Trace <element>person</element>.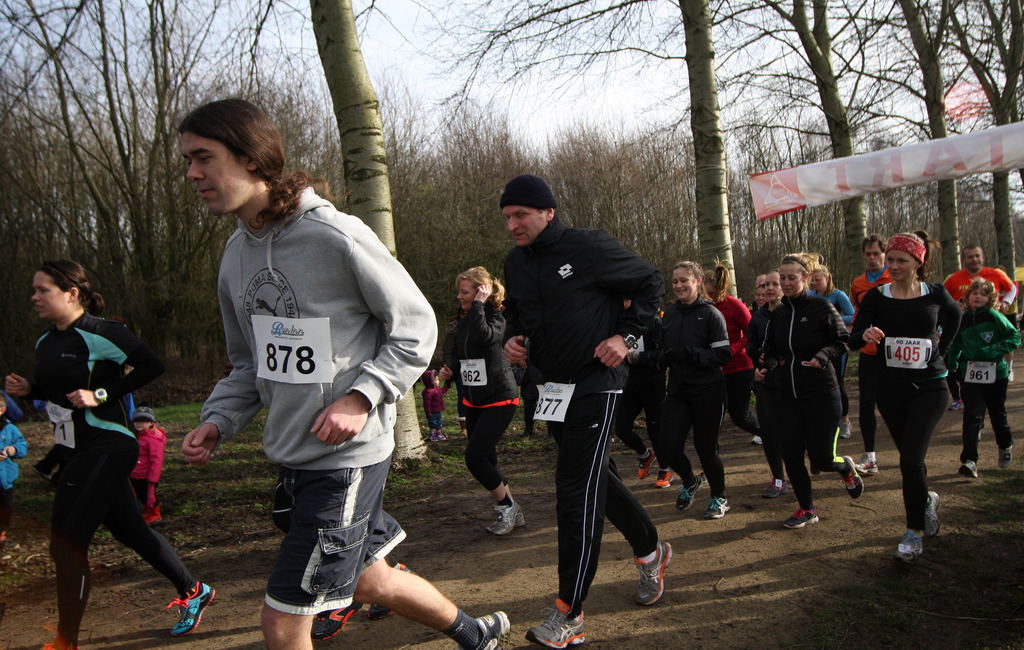
Traced to locate(940, 274, 1023, 489).
